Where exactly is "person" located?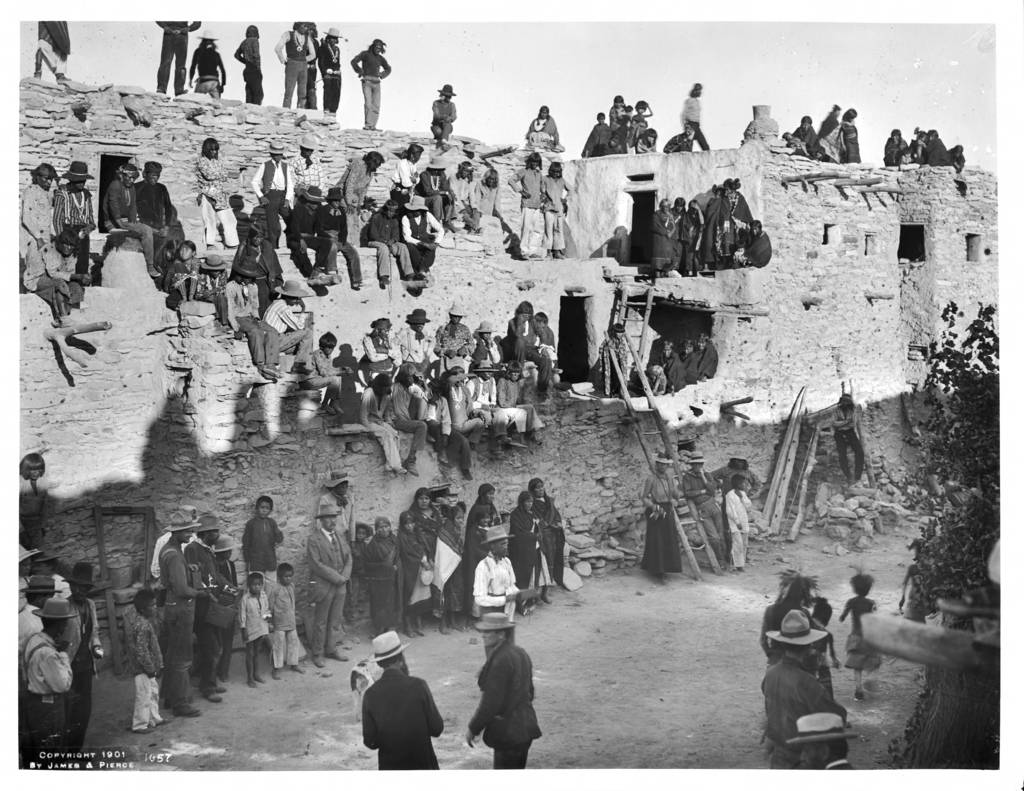
Its bounding box is pyautogui.locateOnScreen(49, 157, 95, 287).
